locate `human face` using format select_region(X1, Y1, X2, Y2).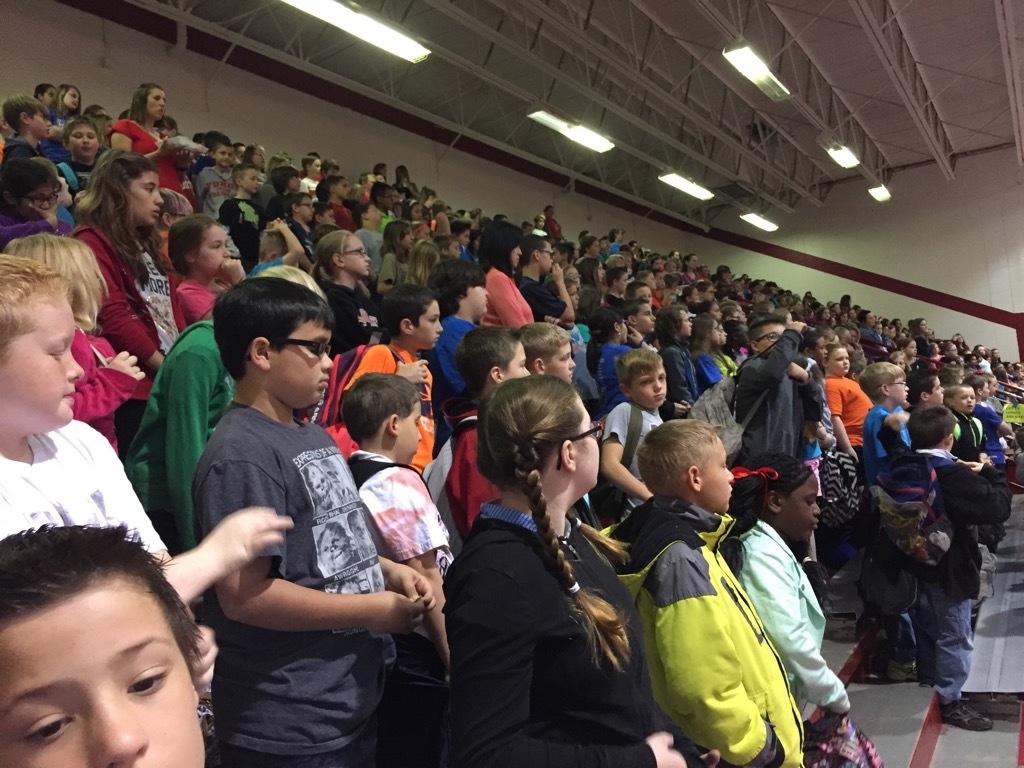
select_region(22, 188, 56, 218).
